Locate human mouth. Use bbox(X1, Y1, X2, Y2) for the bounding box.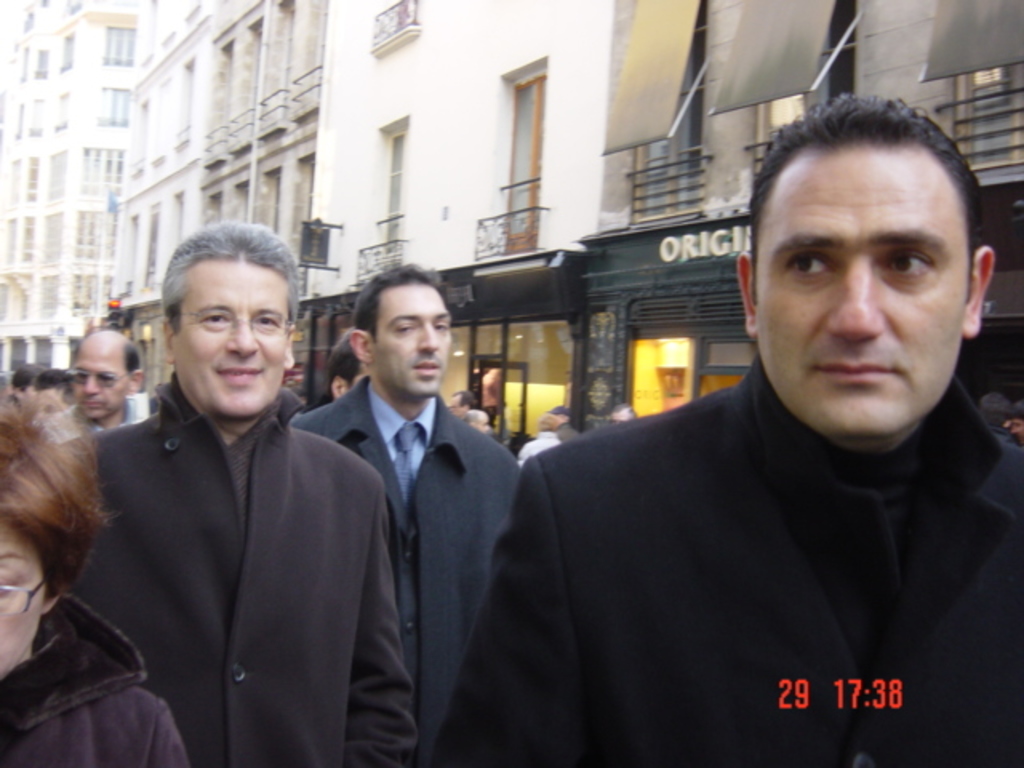
bbox(77, 397, 112, 411).
